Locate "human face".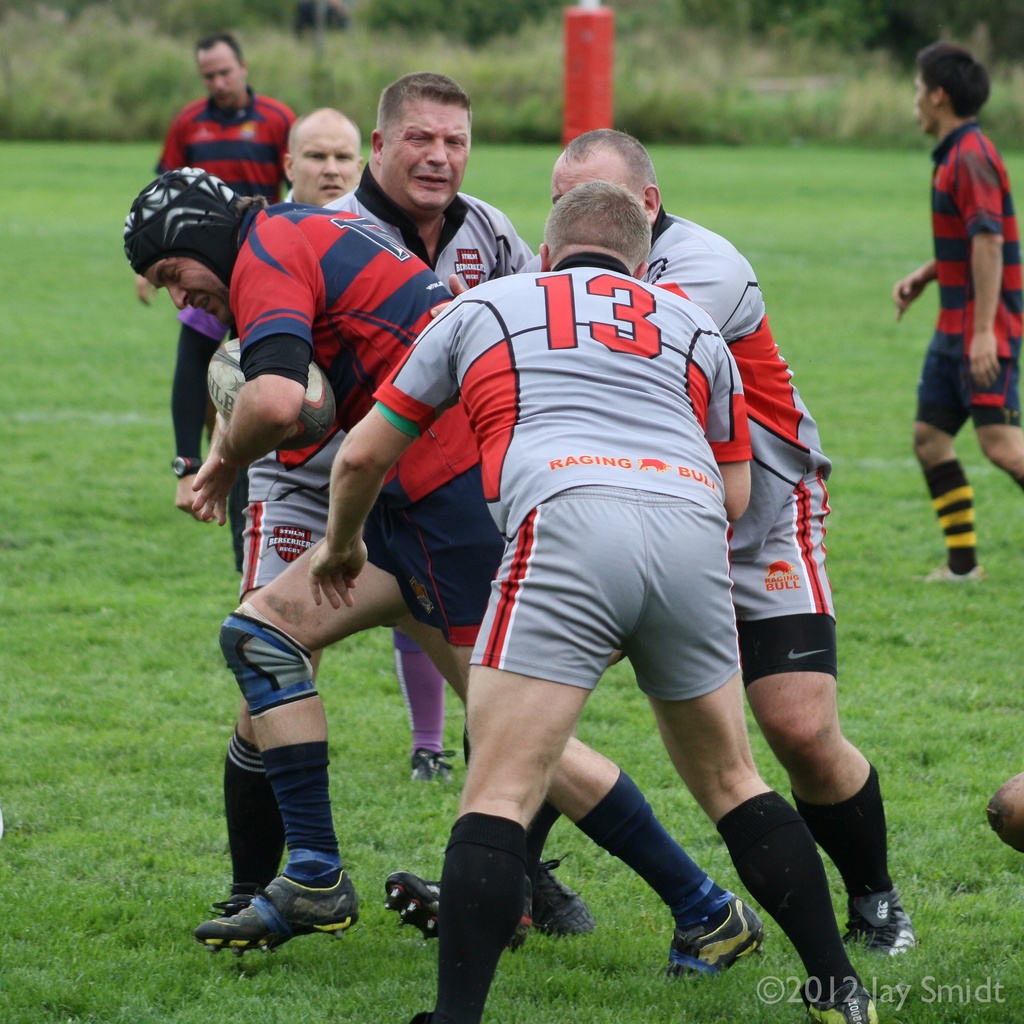
Bounding box: locate(292, 120, 353, 203).
